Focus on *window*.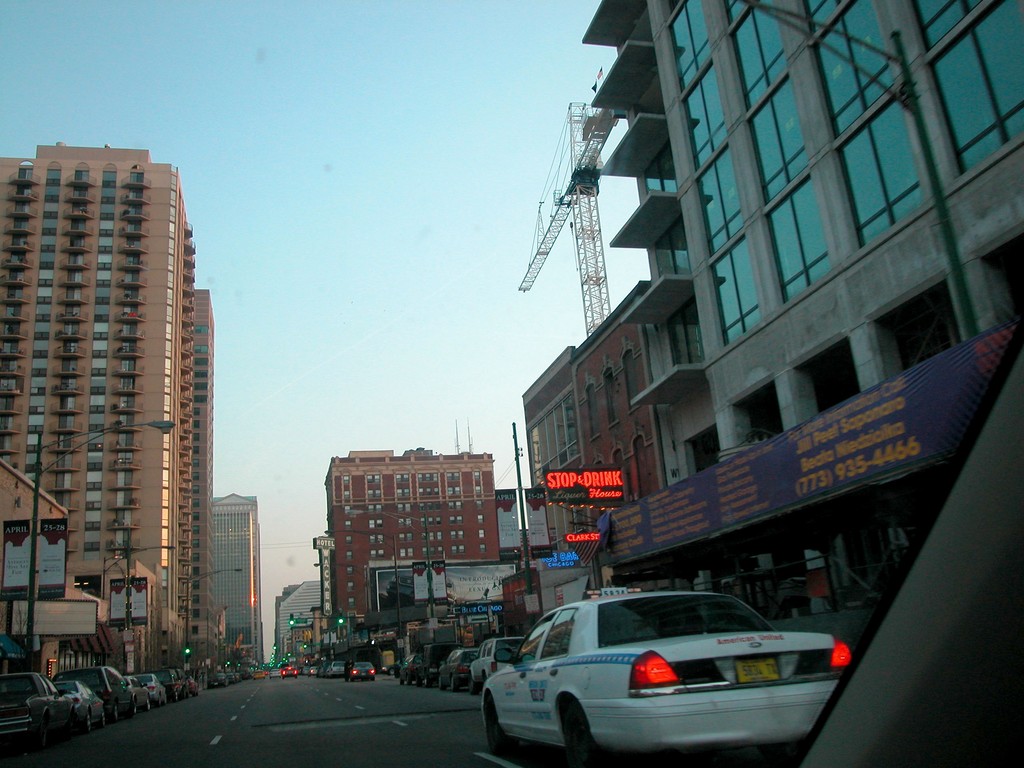
Focused at (763,173,830,305).
